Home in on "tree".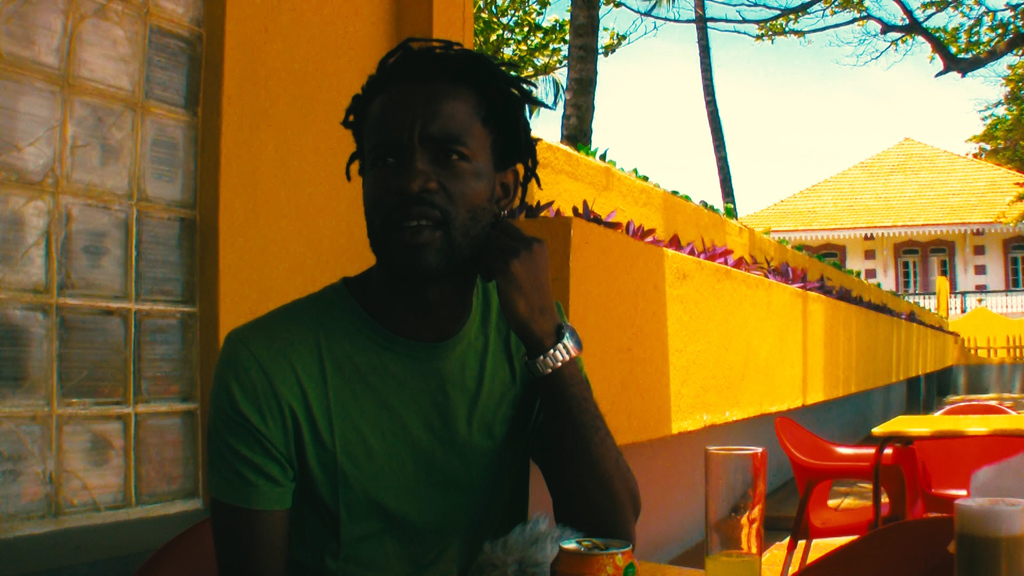
Homed in at (476, 0, 1023, 220).
